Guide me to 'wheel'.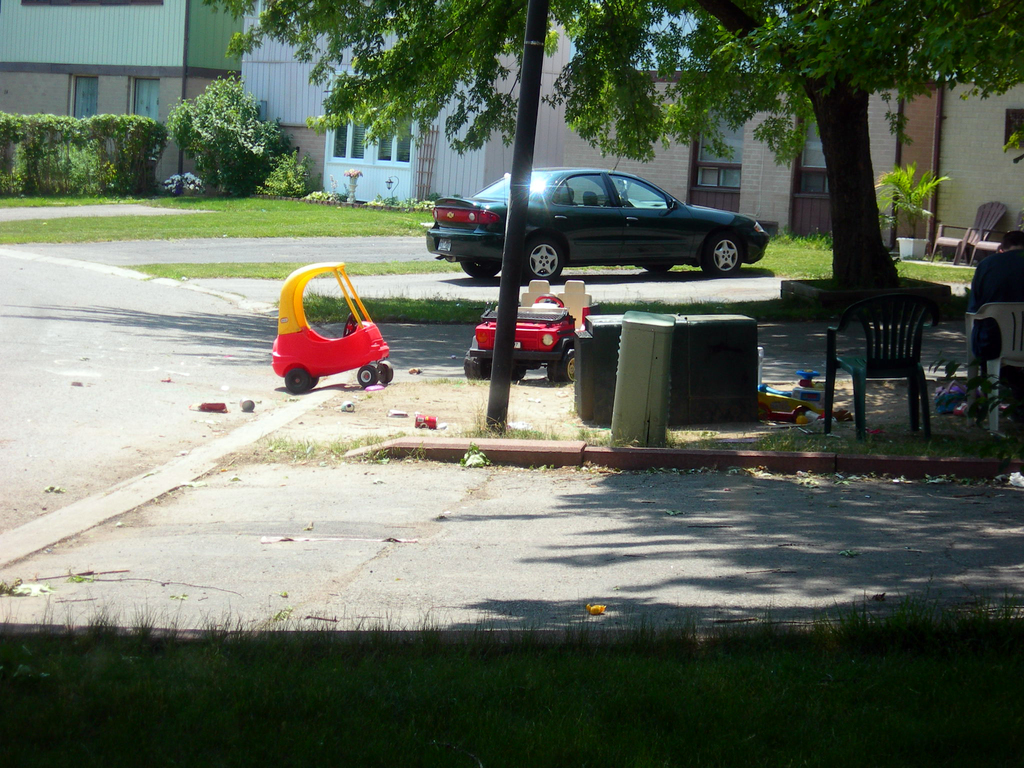
Guidance: 701 231 742 278.
